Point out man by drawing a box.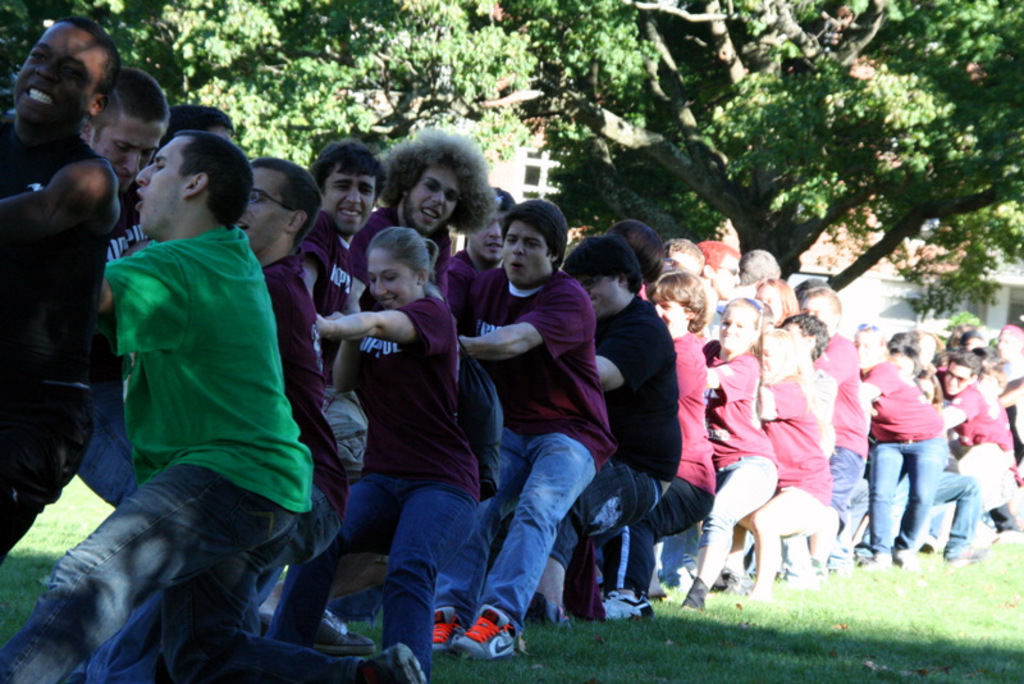
left=457, top=196, right=616, bottom=661.
